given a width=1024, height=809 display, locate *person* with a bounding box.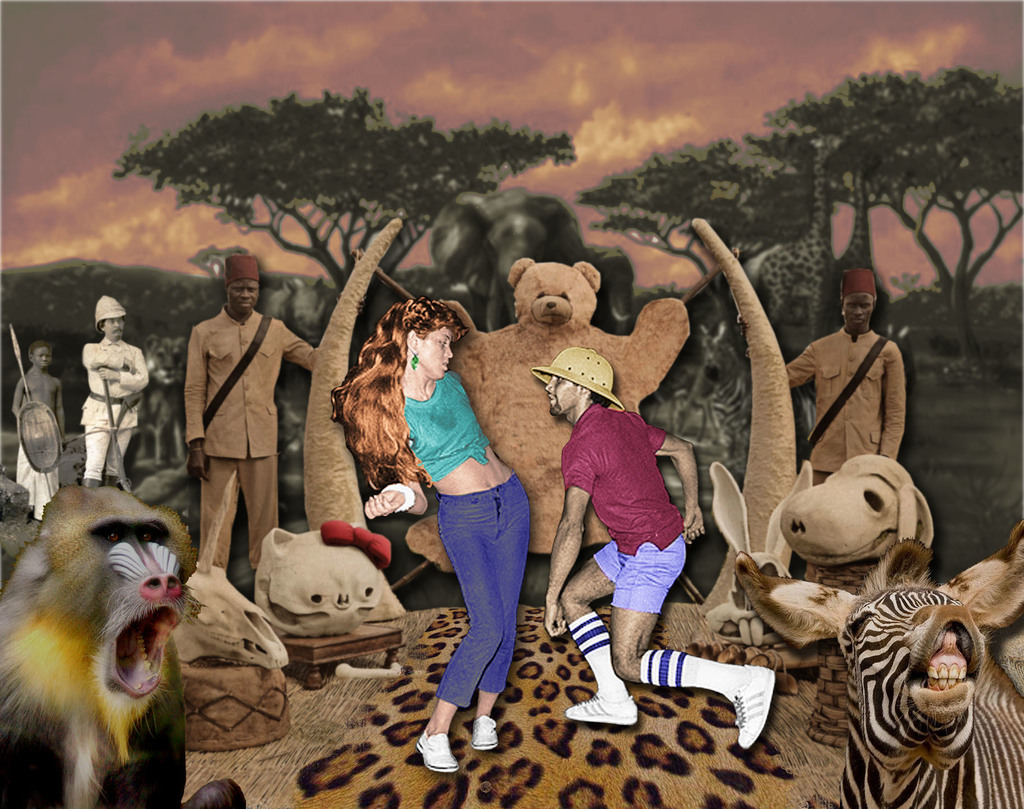
Located: detection(13, 337, 70, 519).
